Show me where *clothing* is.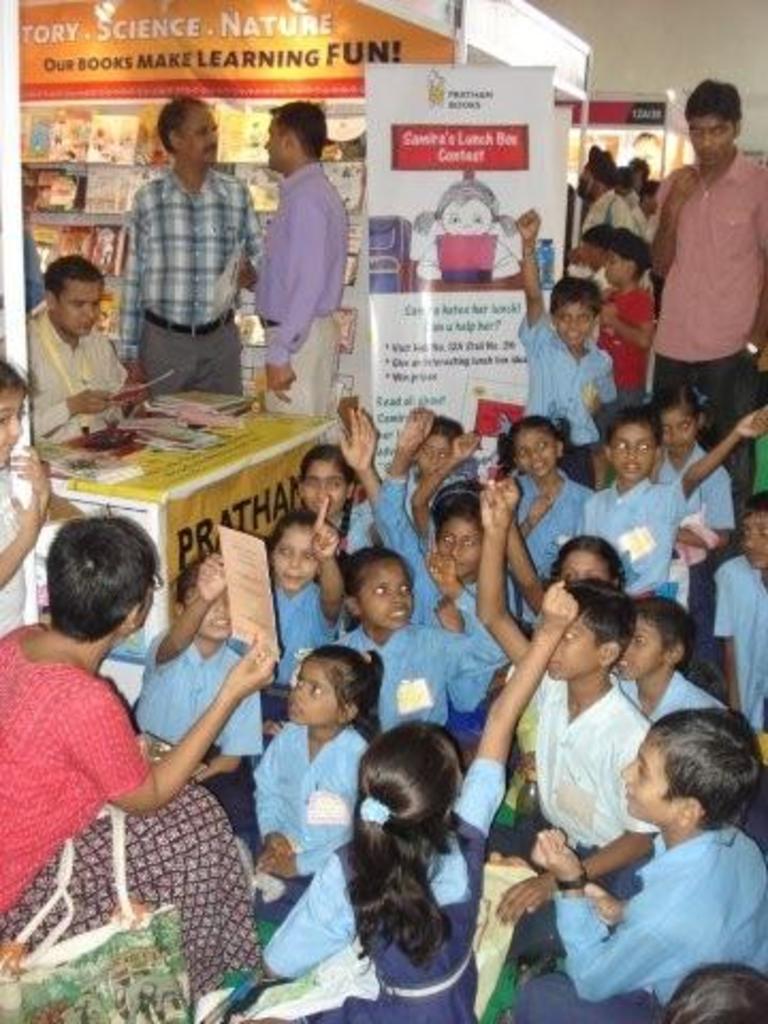
*clothing* is at bbox=[0, 145, 766, 1018].
